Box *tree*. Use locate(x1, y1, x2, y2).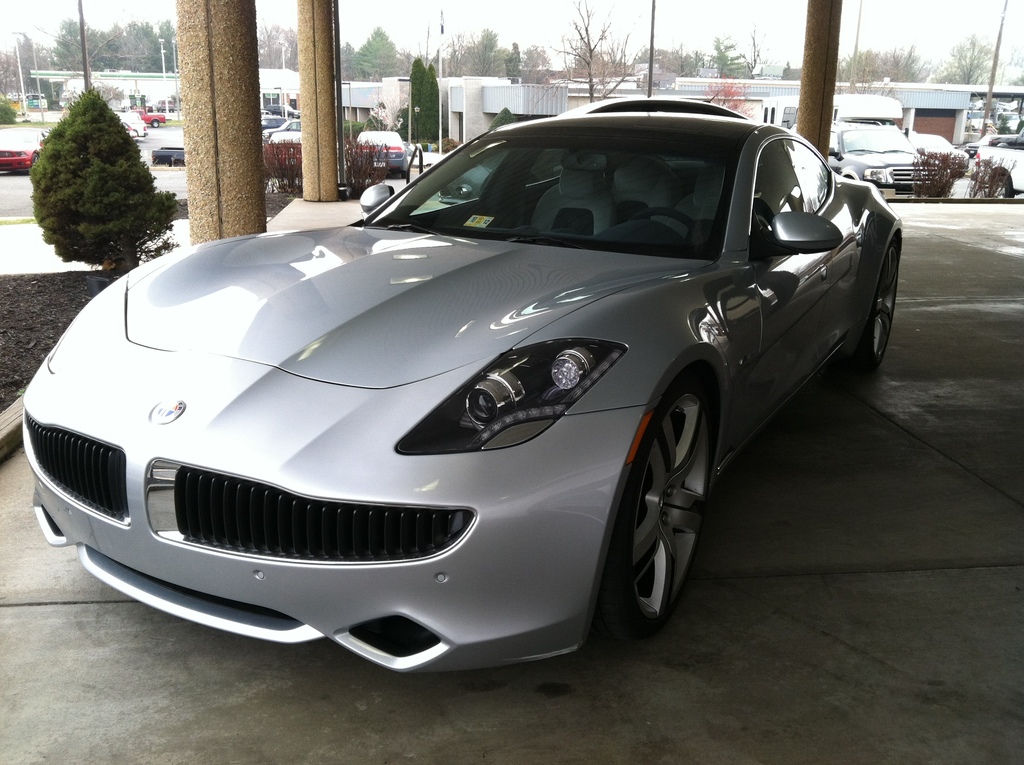
locate(698, 24, 757, 76).
